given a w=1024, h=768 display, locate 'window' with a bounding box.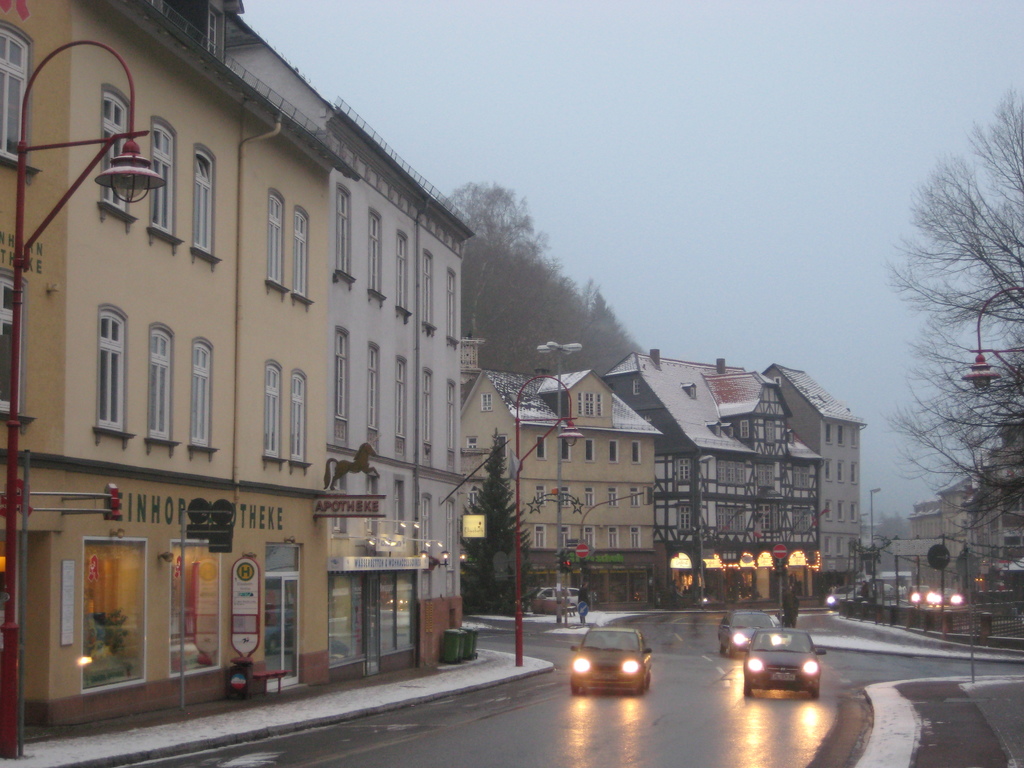
Located: <bbox>333, 329, 351, 444</bbox>.
